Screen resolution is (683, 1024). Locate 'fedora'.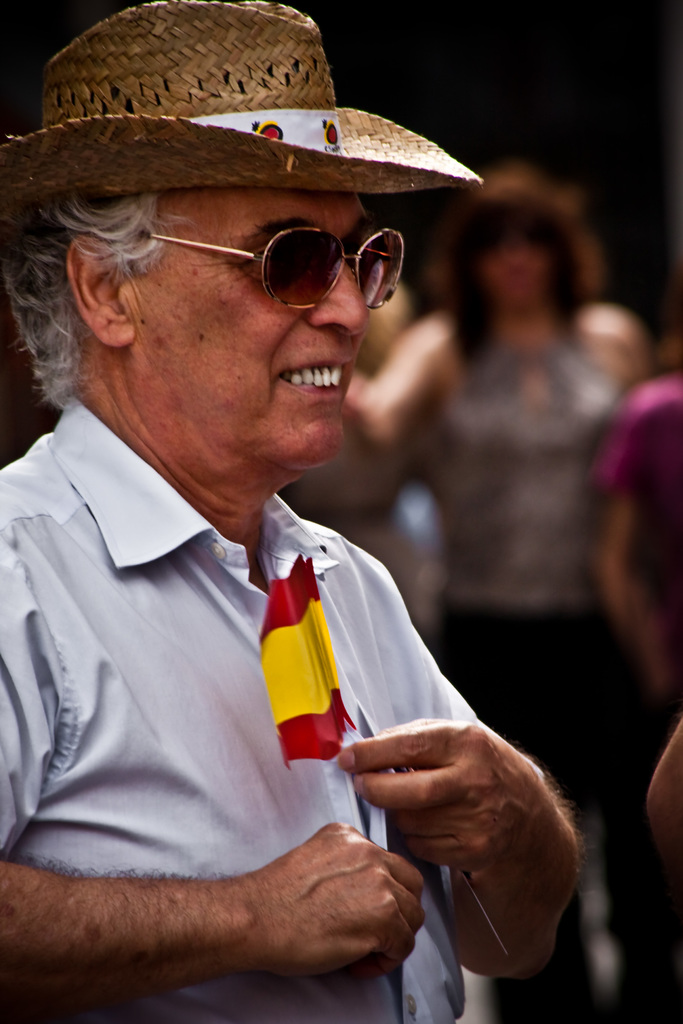
(0,0,496,214).
